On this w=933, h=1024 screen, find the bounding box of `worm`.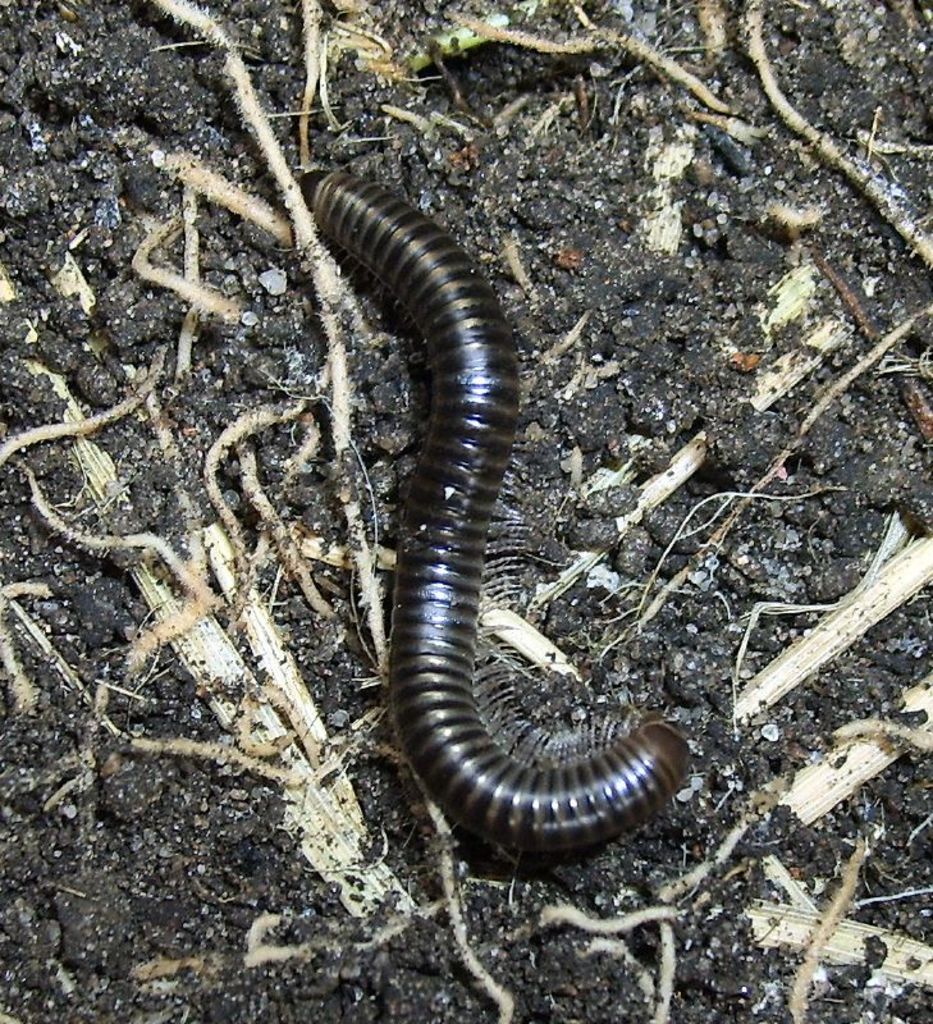
Bounding box: 294:173:703:863.
